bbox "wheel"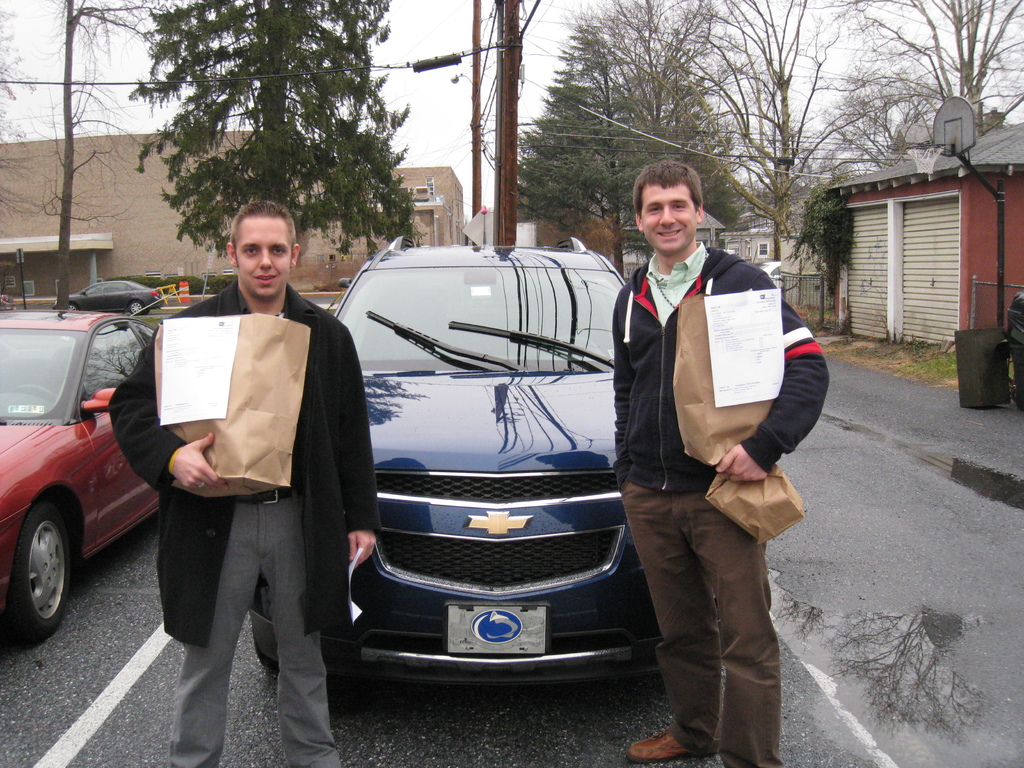
<box>253,648,278,673</box>
